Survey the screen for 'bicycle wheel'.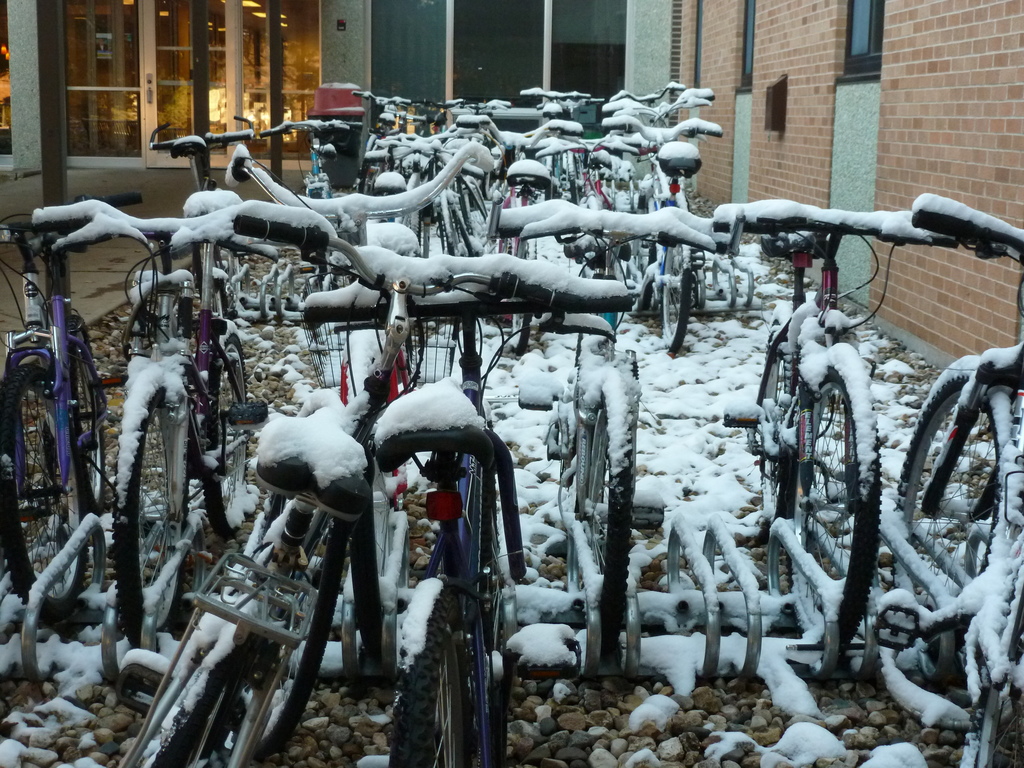
Survey found: bbox(113, 373, 188, 650).
